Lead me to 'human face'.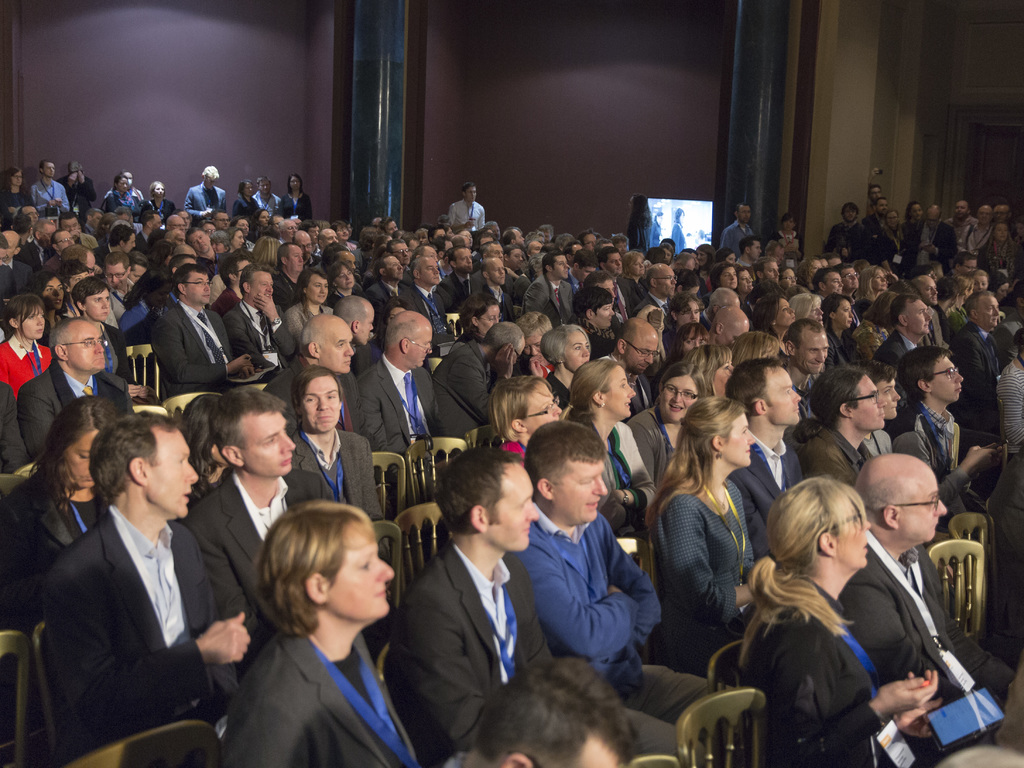
Lead to (x1=724, y1=413, x2=756, y2=471).
